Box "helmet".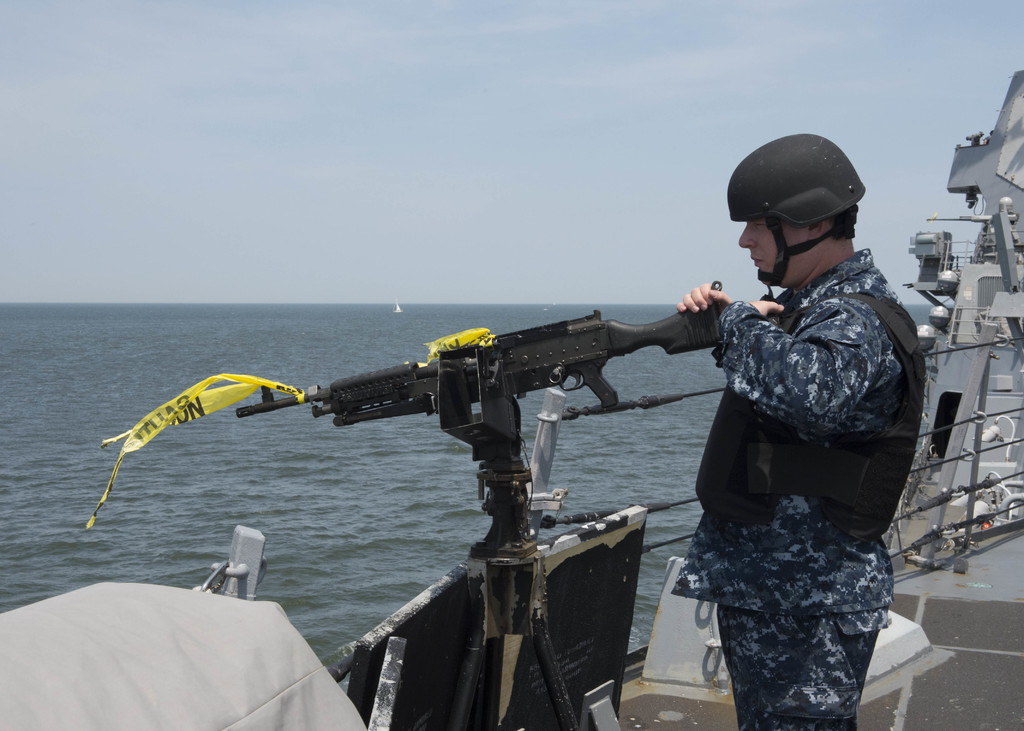
box=[728, 135, 886, 286].
